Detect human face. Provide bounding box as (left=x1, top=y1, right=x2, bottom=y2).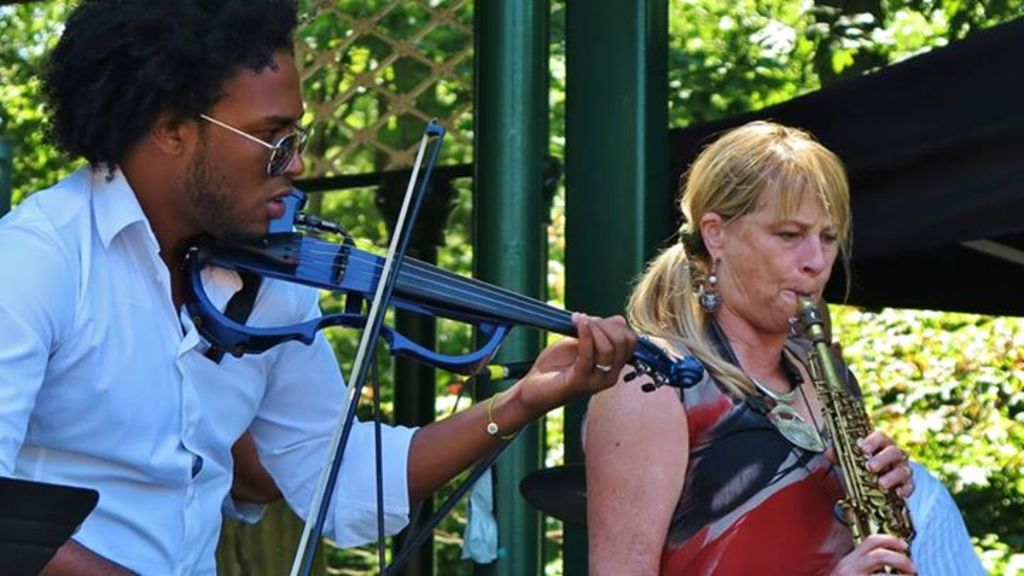
(left=721, top=161, right=852, bottom=343).
